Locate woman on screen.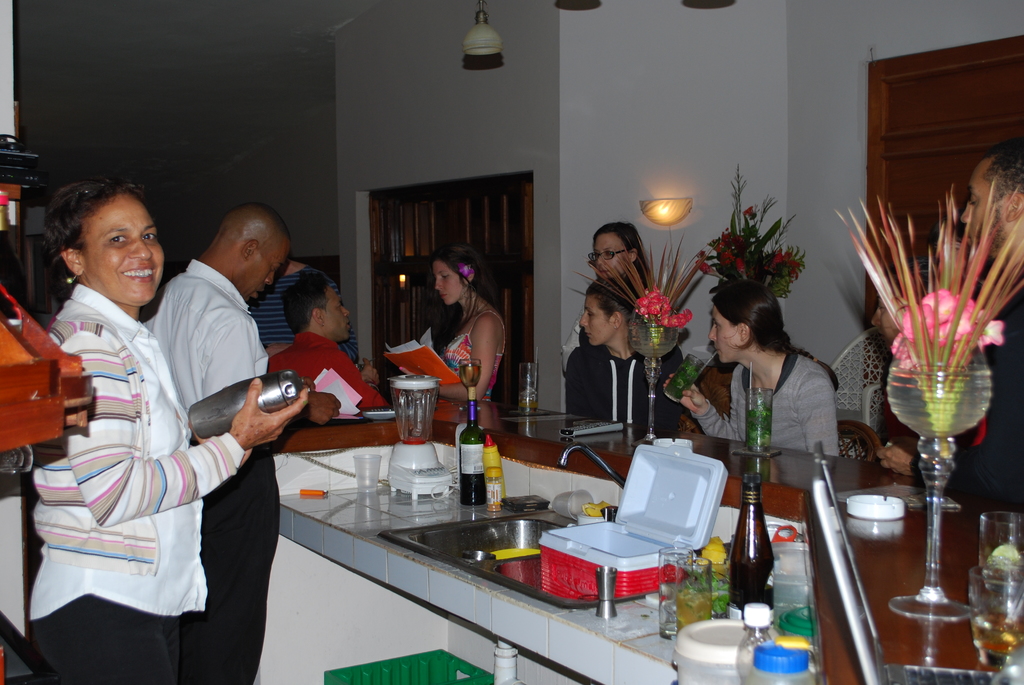
On screen at (left=561, top=276, right=674, bottom=436).
